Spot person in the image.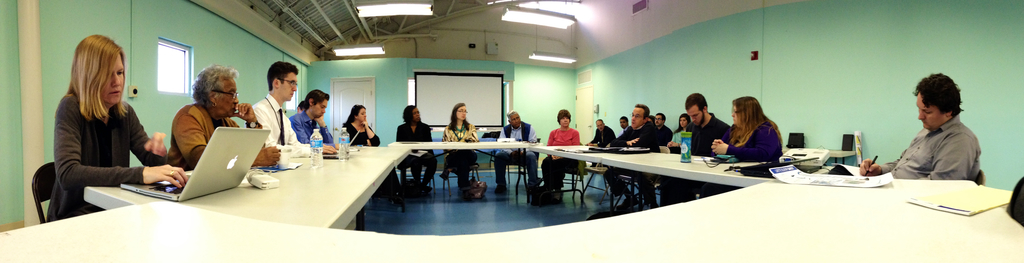
person found at box=[394, 105, 440, 192].
